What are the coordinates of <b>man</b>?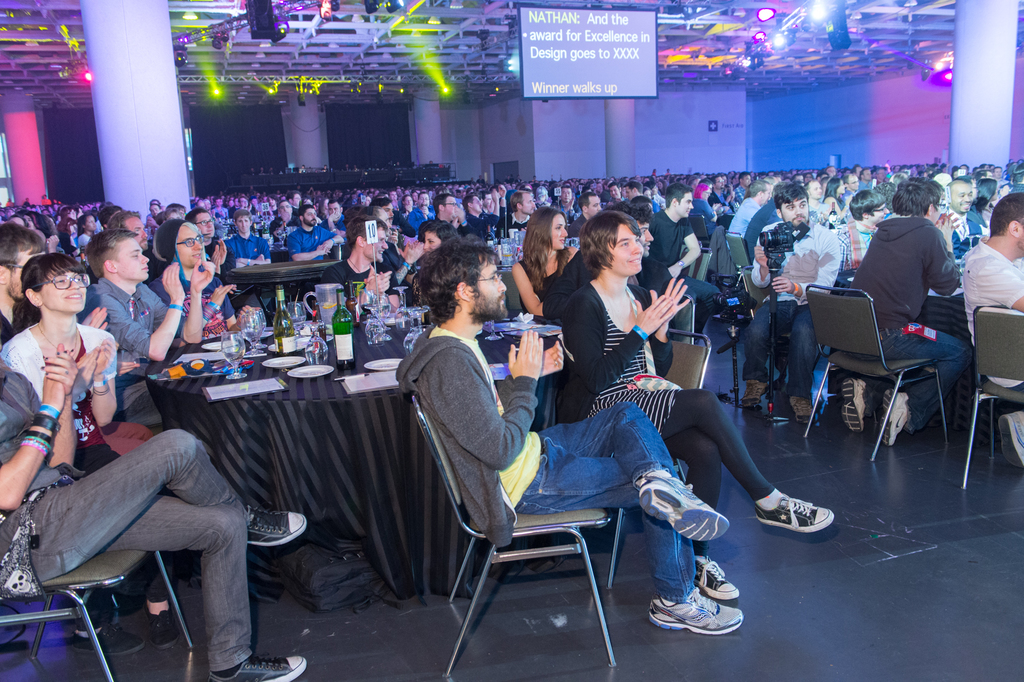
BBox(957, 194, 1023, 469).
